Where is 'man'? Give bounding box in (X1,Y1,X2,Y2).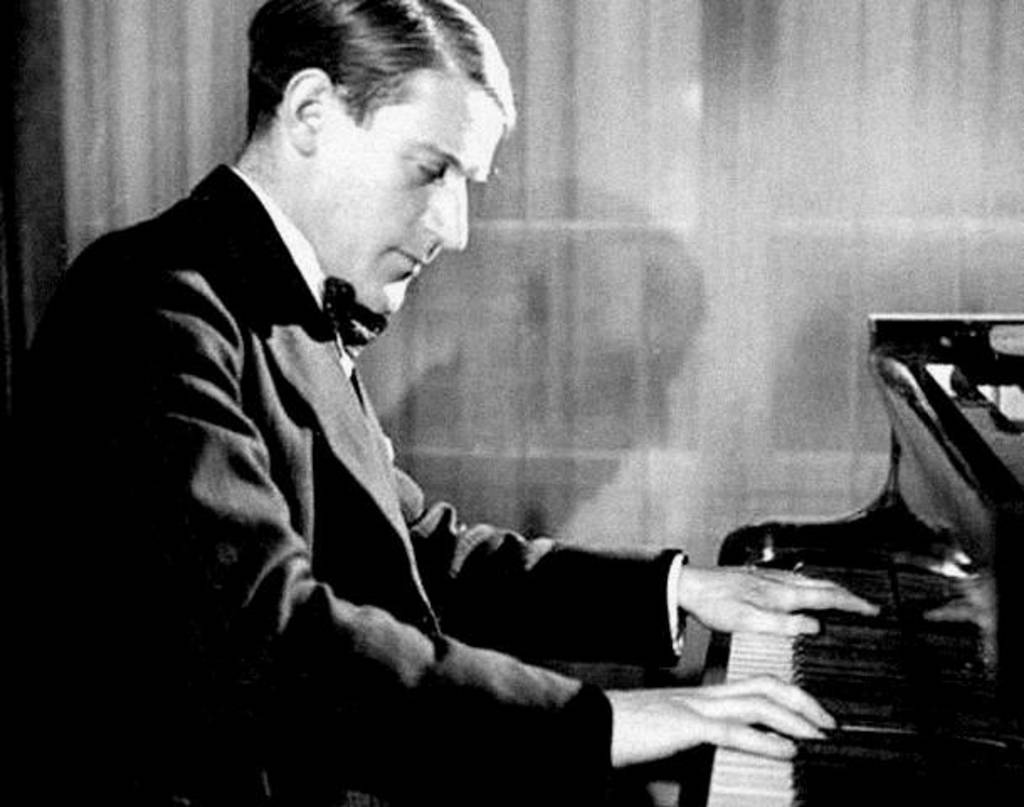
(168,12,837,767).
